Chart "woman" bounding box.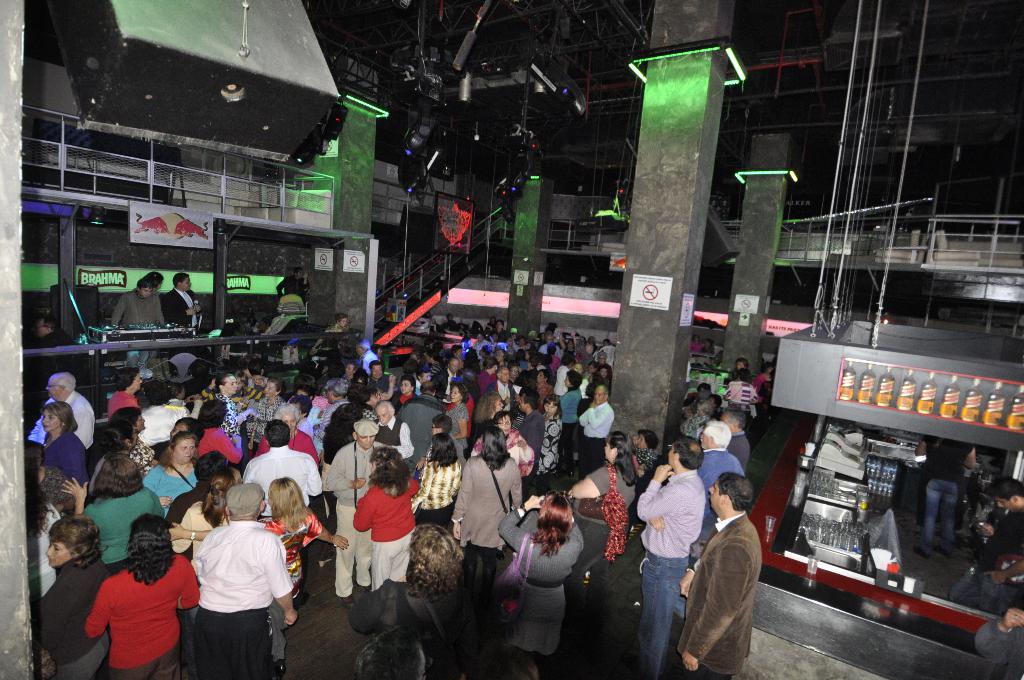
Charted: bbox(346, 524, 485, 678).
